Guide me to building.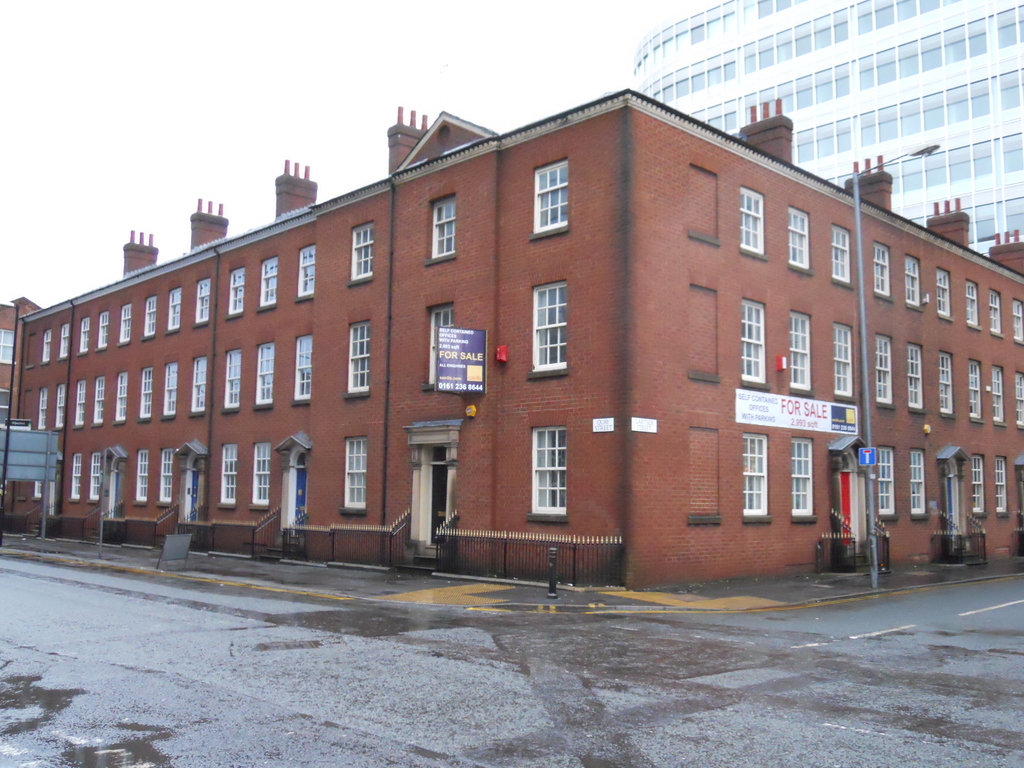
Guidance: crop(0, 96, 1023, 585).
